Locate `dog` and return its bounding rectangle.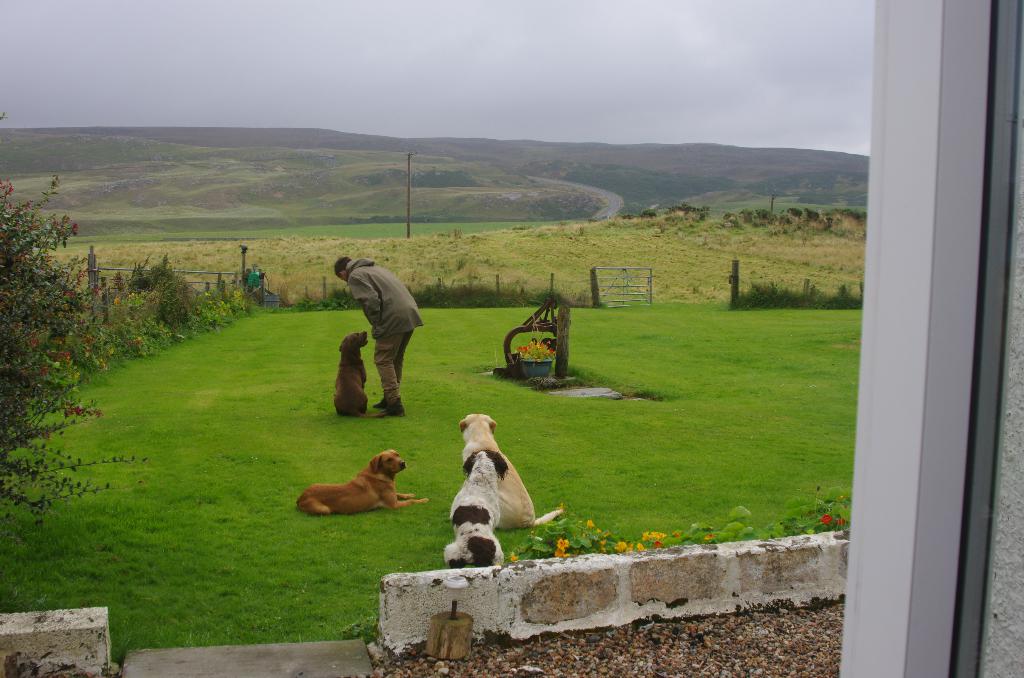
{"x1": 296, "y1": 446, "x2": 426, "y2": 516}.
